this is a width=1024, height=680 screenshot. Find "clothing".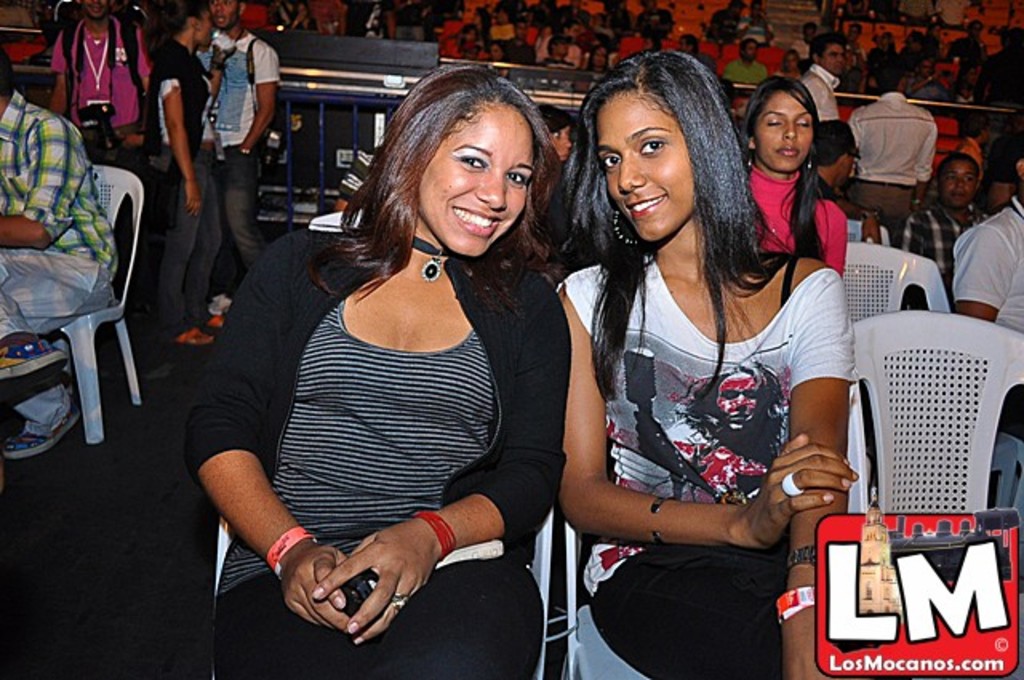
Bounding box: (229, 186, 557, 643).
